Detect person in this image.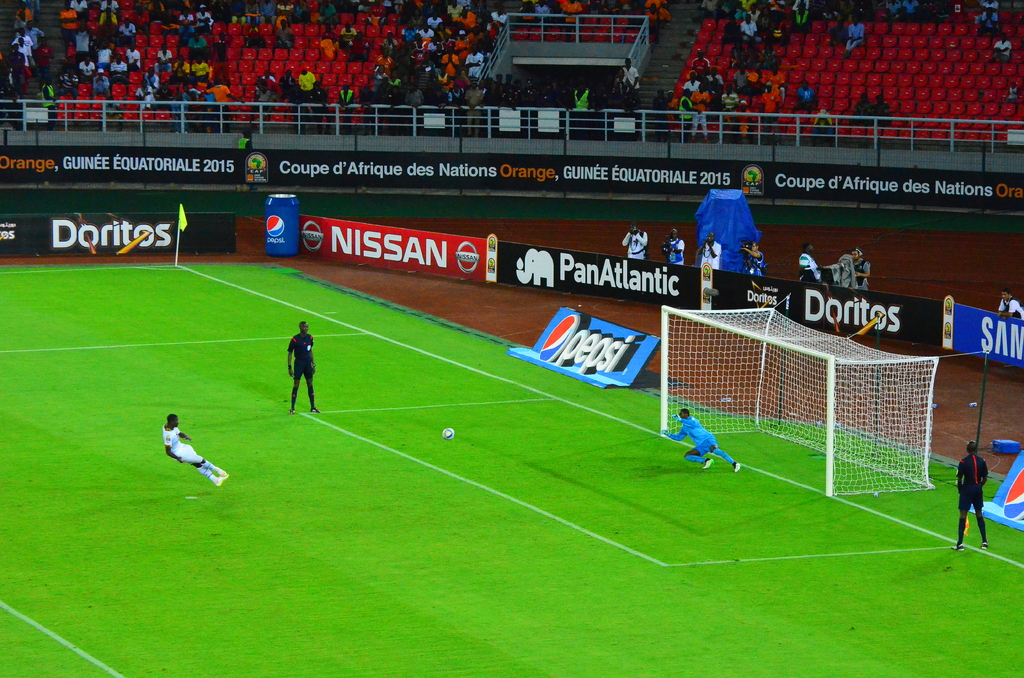
Detection: box(283, 318, 324, 416).
